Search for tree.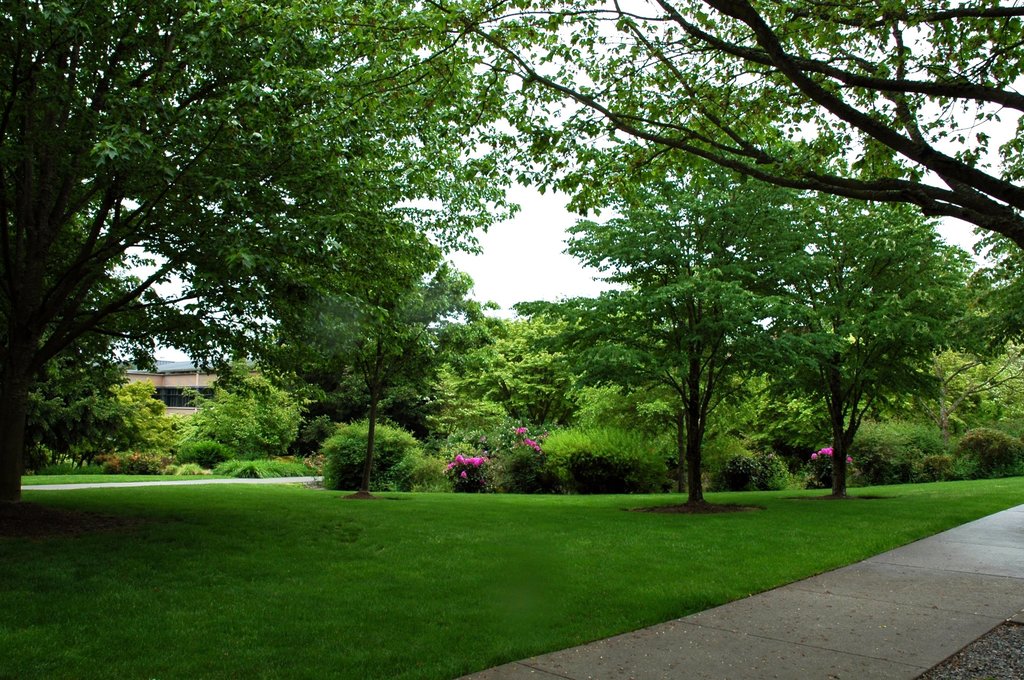
Found at 0:0:518:531.
